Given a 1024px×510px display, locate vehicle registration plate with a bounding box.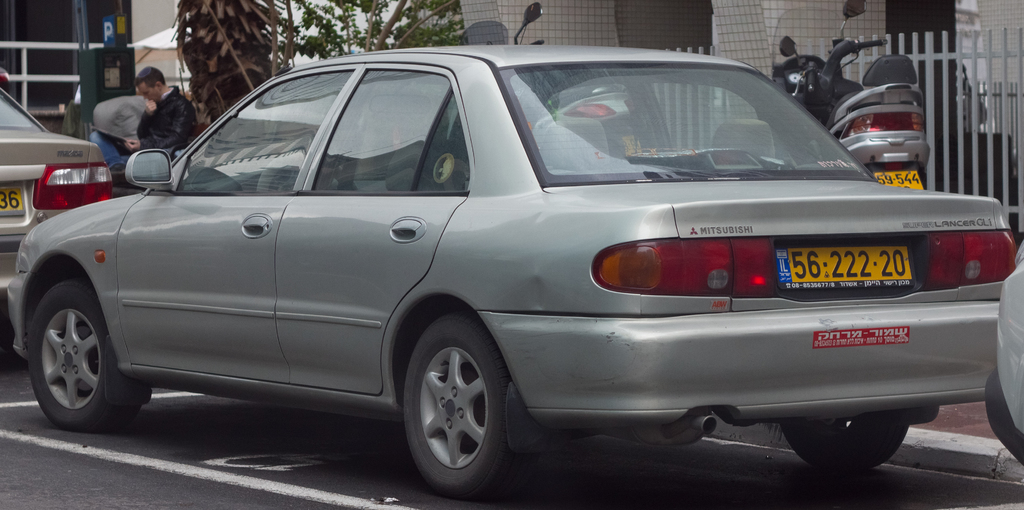
Located: Rect(0, 184, 25, 214).
